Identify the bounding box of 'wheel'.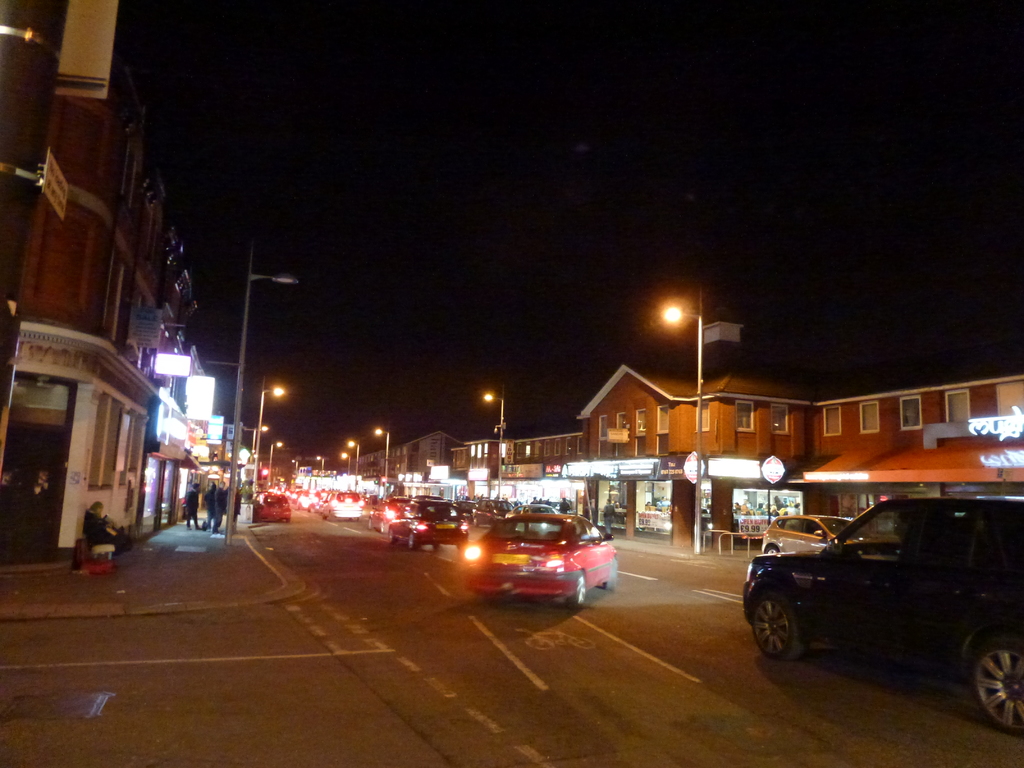
locate(408, 532, 417, 549).
